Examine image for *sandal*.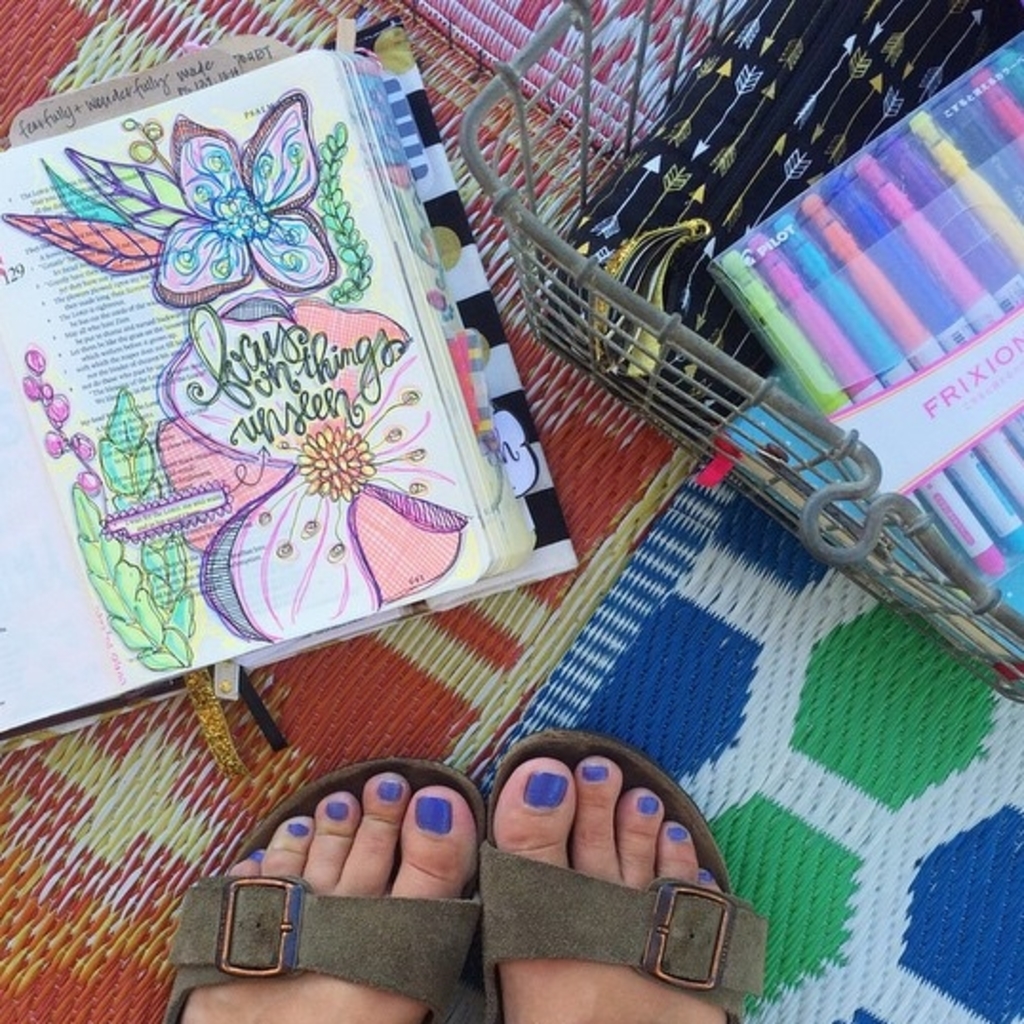
Examination result: x1=164, y1=758, x2=483, y2=1022.
